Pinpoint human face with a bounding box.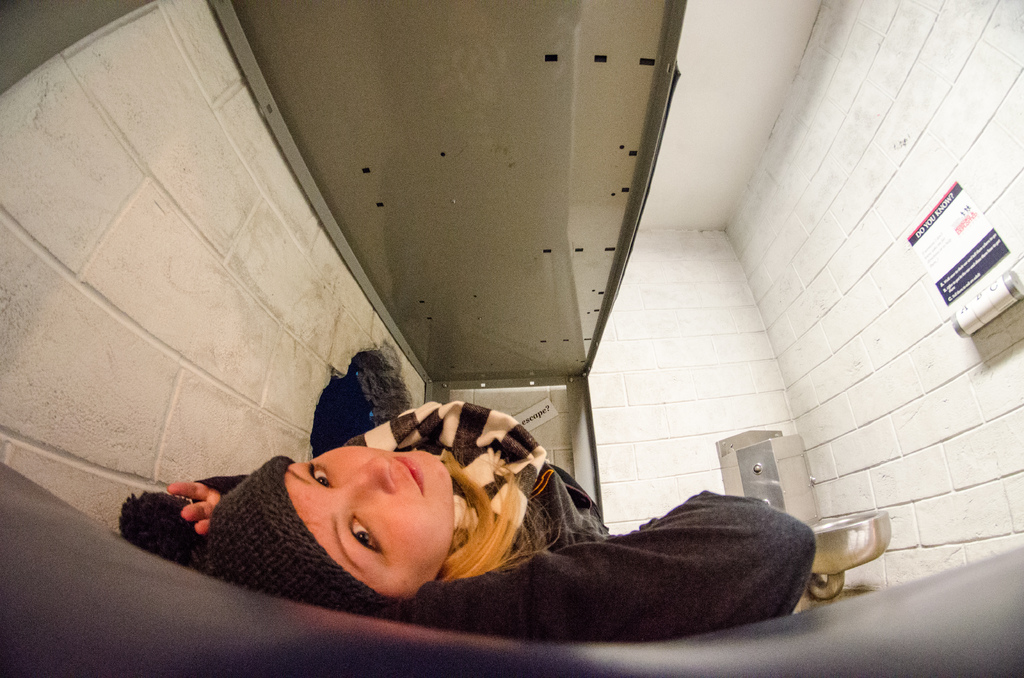
box=[285, 447, 453, 596].
